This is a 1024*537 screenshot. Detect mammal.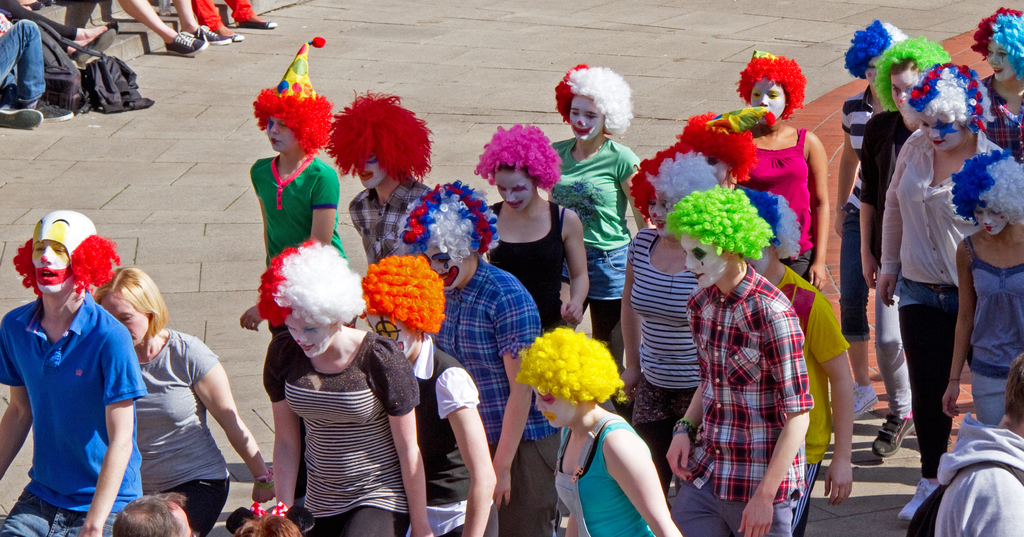
crop(350, 252, 497, 536).
